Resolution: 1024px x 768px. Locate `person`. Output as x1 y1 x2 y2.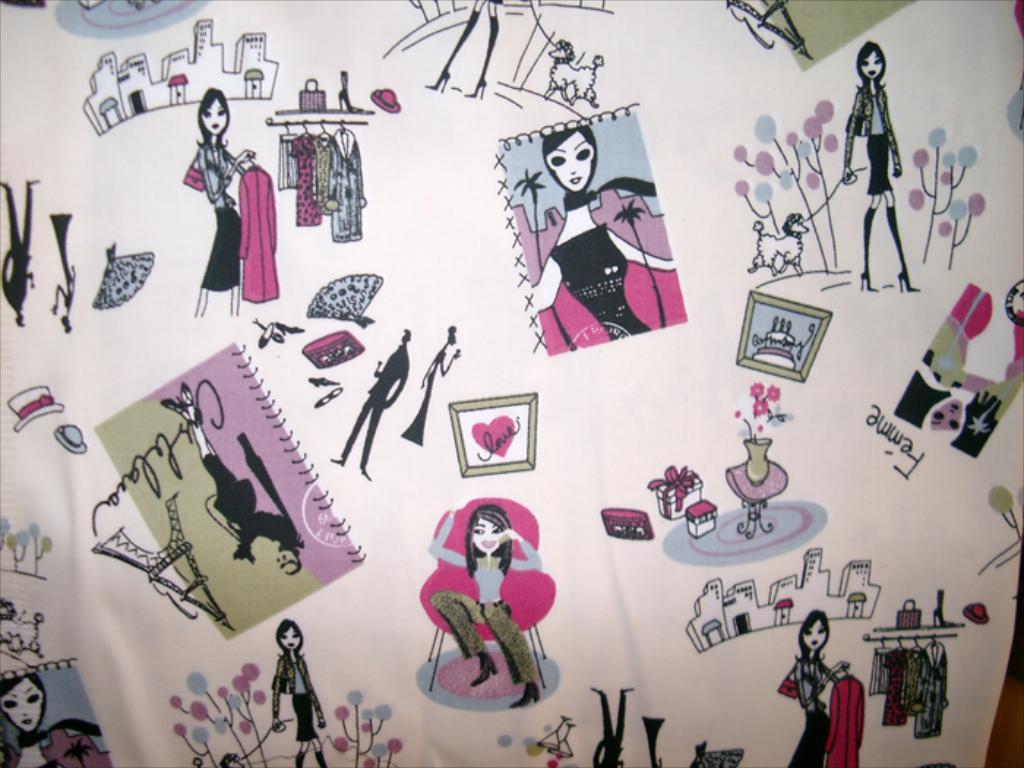
47 211 73 338.
